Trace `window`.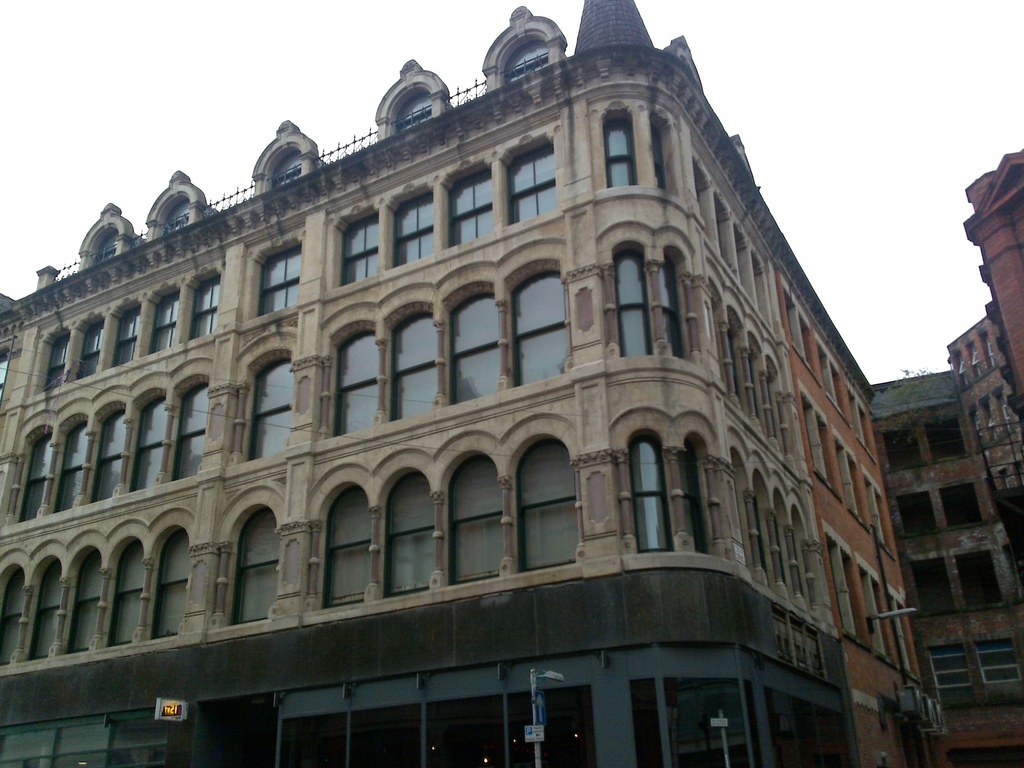
Traced to (x1=335, y1=314, x2=377, y2=445).
